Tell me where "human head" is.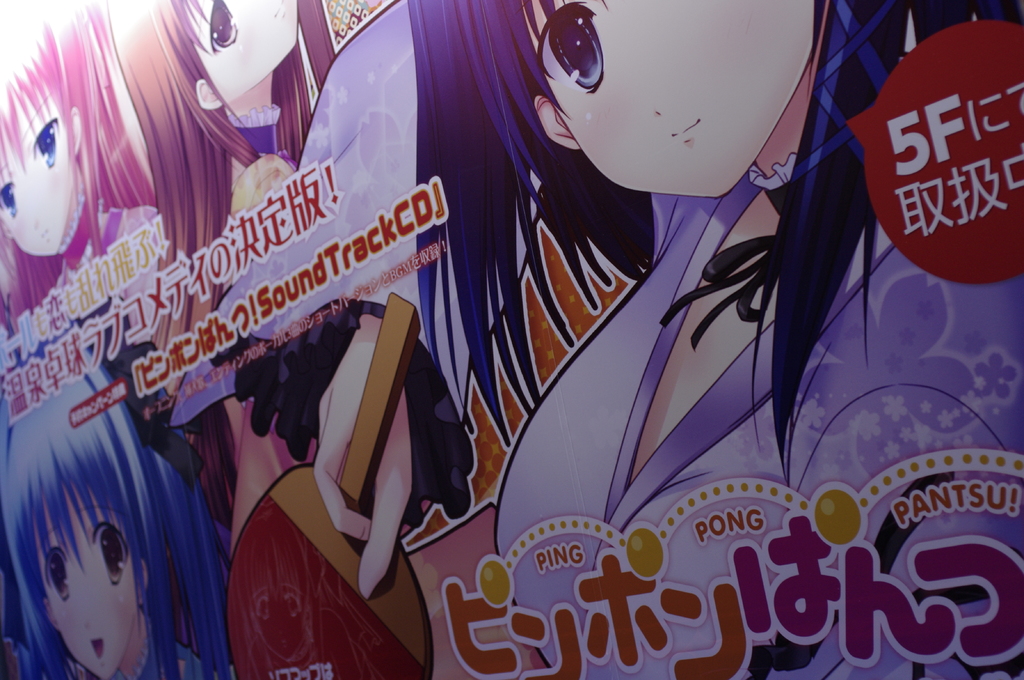
"human head" is at select_region(0, 0, 104, 255).
